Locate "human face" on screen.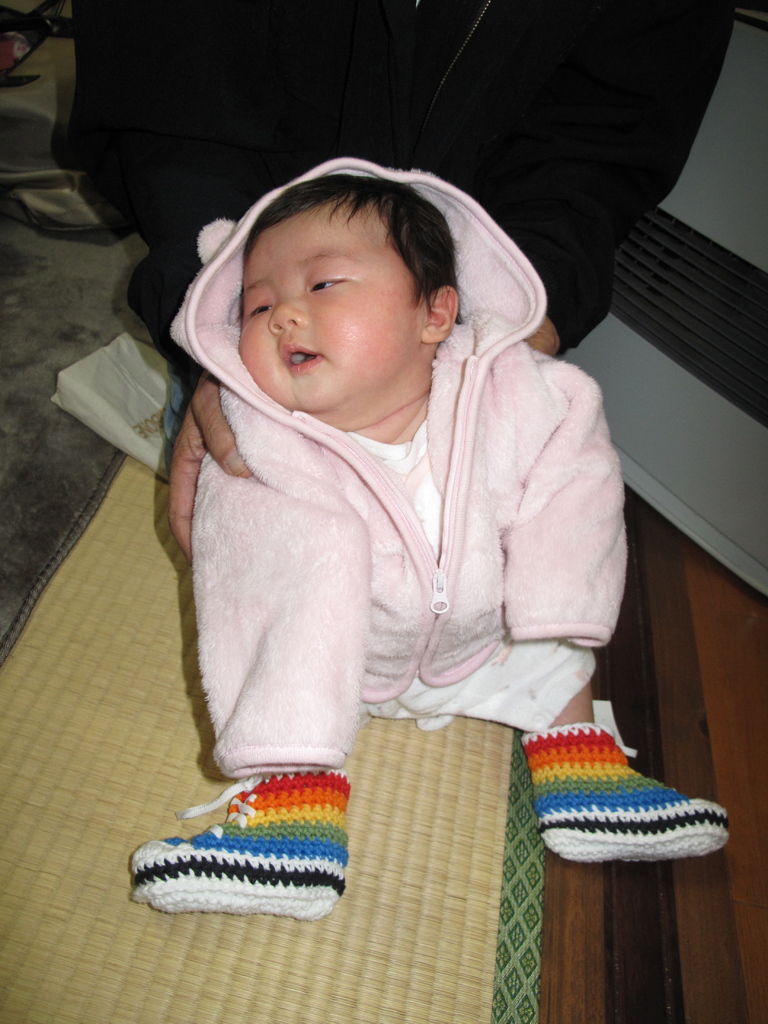
On screen at <bbox>234, 200, 425, 417</bbox>.
